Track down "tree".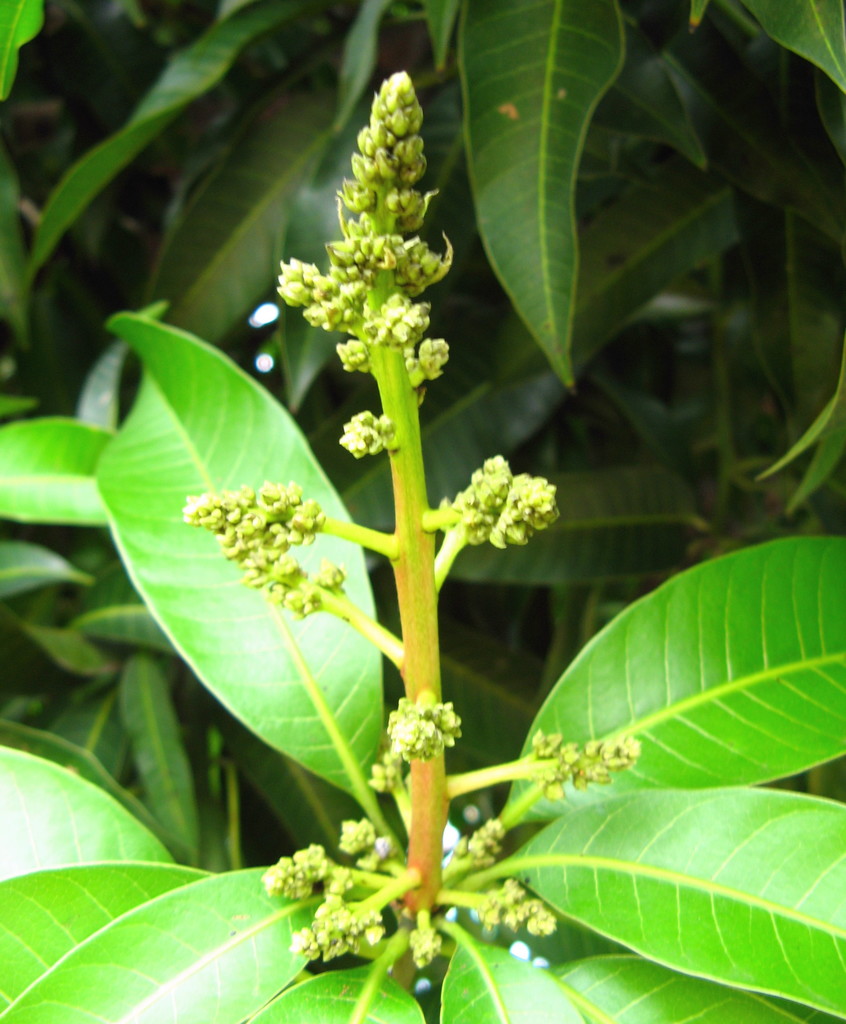
Tracked to {"x1": 0, "y1": 0, "x2": 845, "y2": 1023}.
